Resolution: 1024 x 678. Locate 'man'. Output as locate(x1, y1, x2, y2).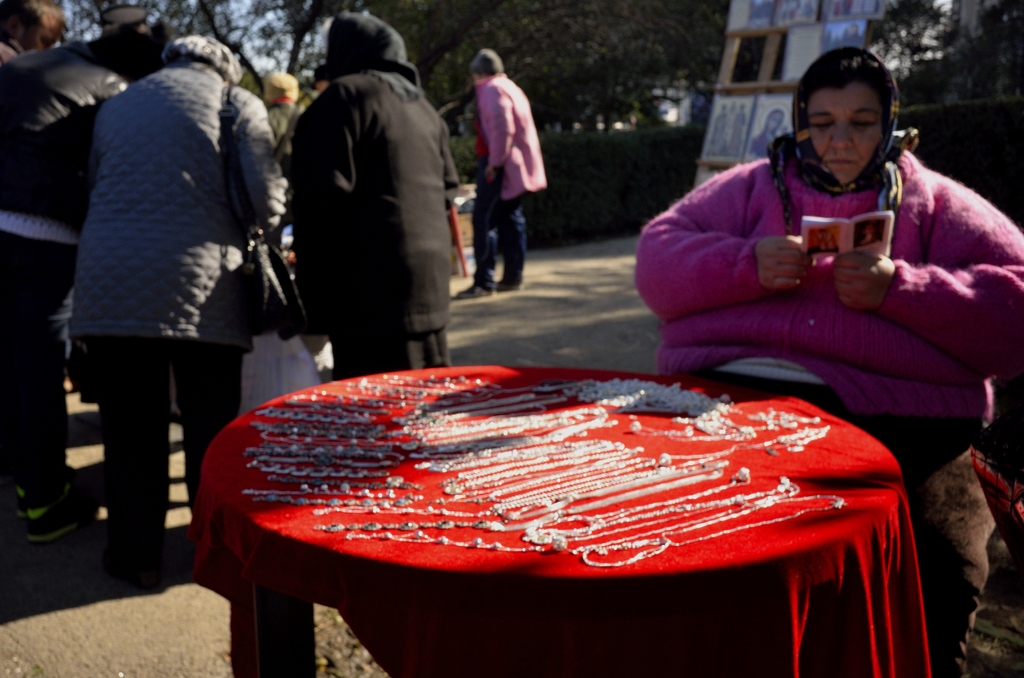
locate(0, 0, 77, 63).
